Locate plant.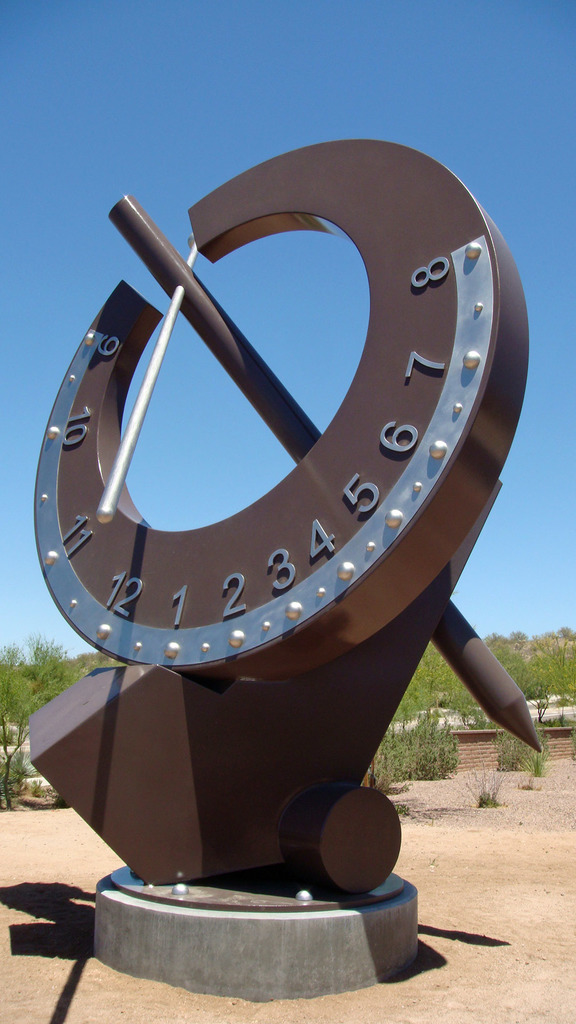
Bounding box: {"x1": 493, "y1": 728, "x2": 550, "y2": 772}.
